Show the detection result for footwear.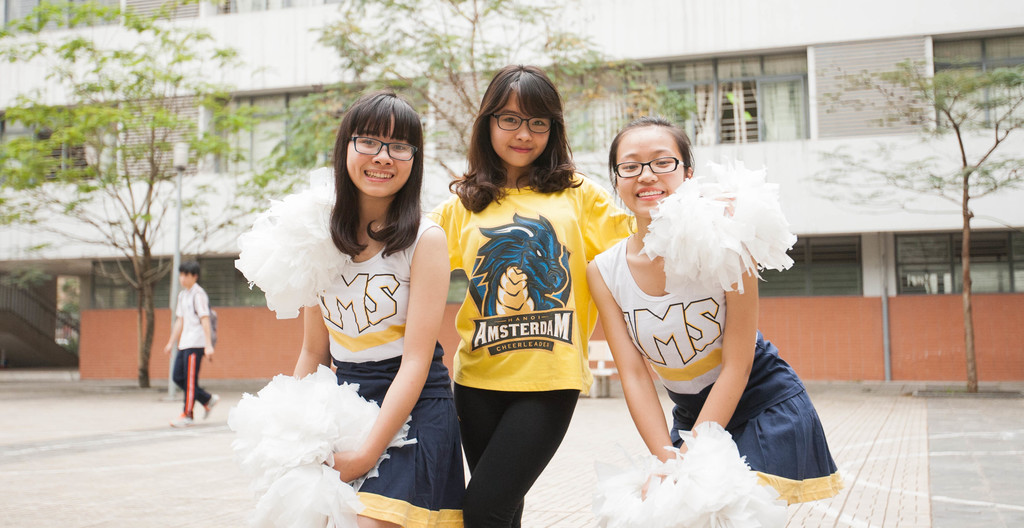
locate(166, 413, 191, 429).
